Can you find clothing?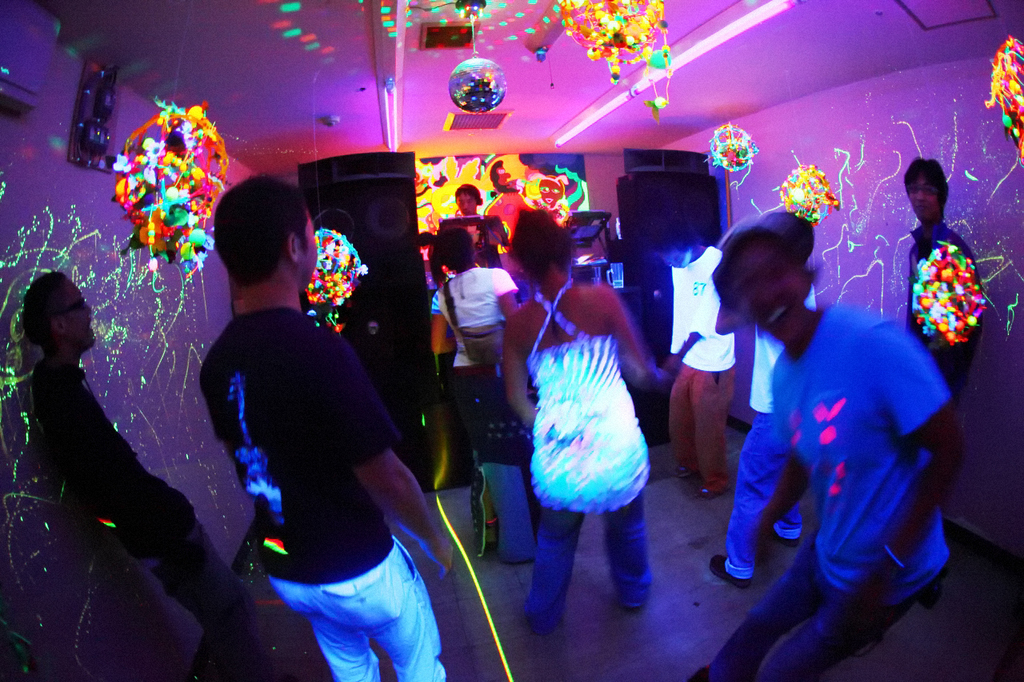
Yes, bounding box: select_region(903, 222, 974, 385).
